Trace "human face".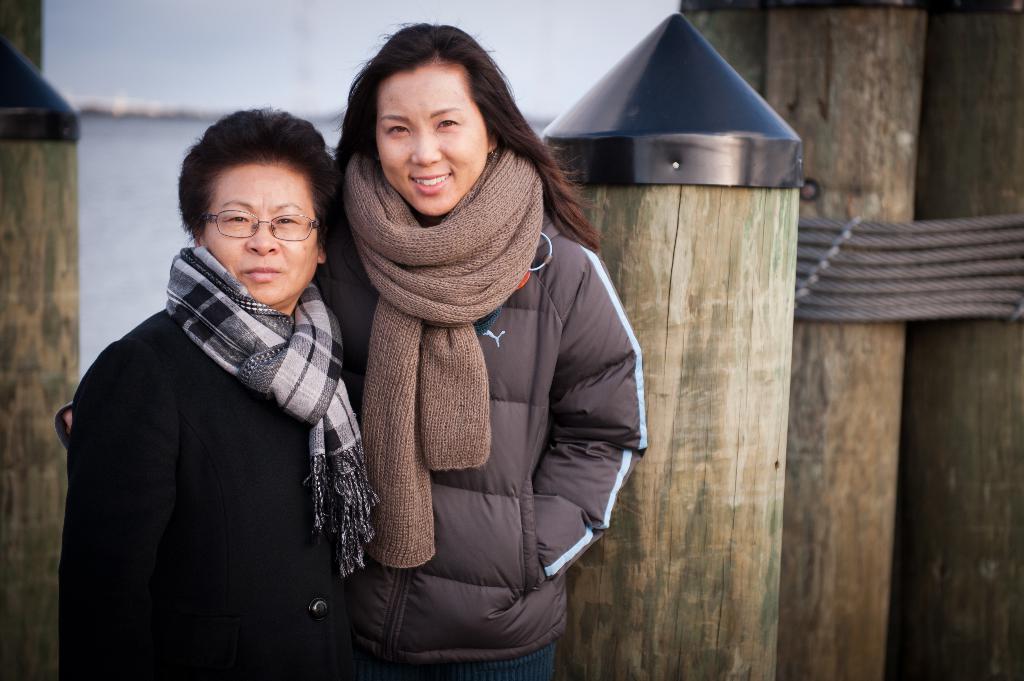
Traced to 202 161 316 307.
